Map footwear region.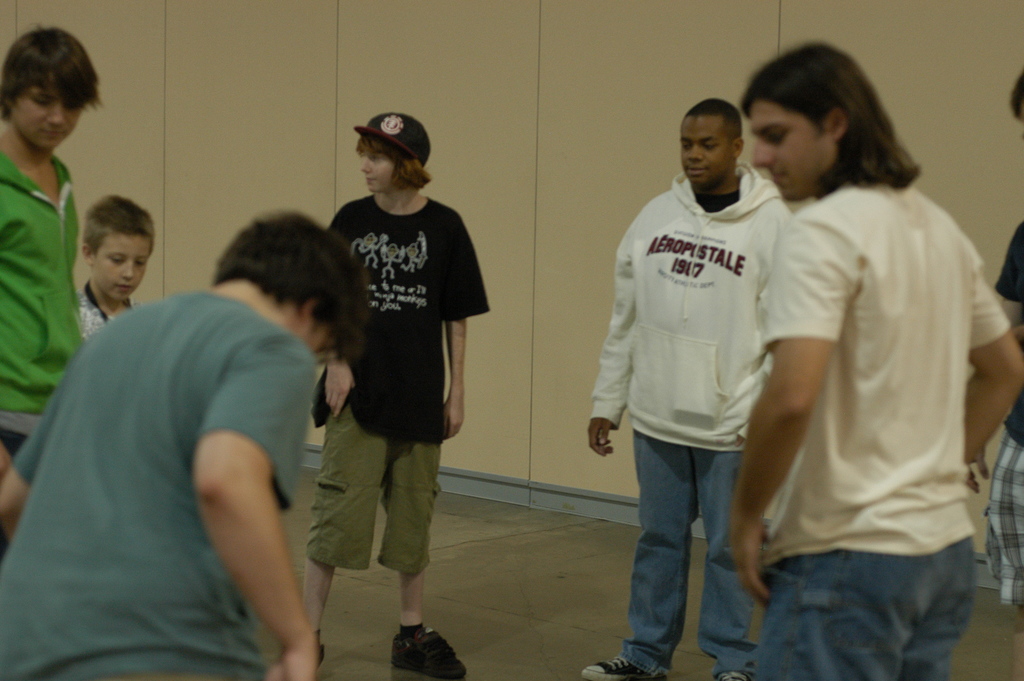
Mapped to [left=386, top=591, right=445, bottom=680].
